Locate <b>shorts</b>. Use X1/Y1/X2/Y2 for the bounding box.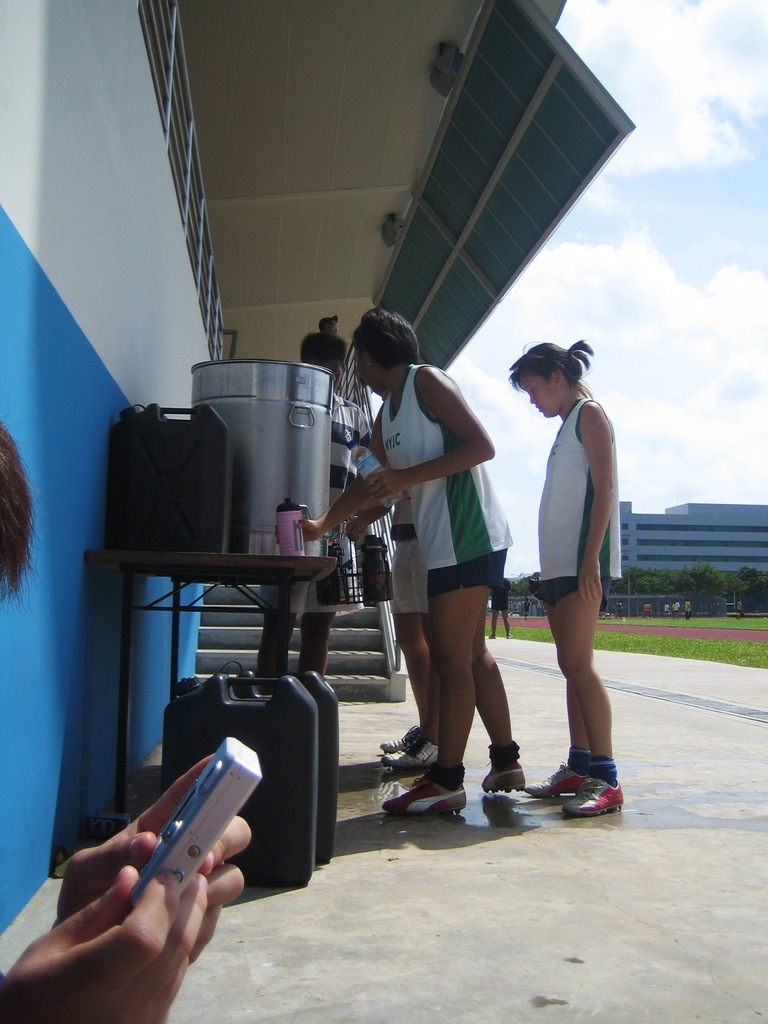
425/548/505/594.
